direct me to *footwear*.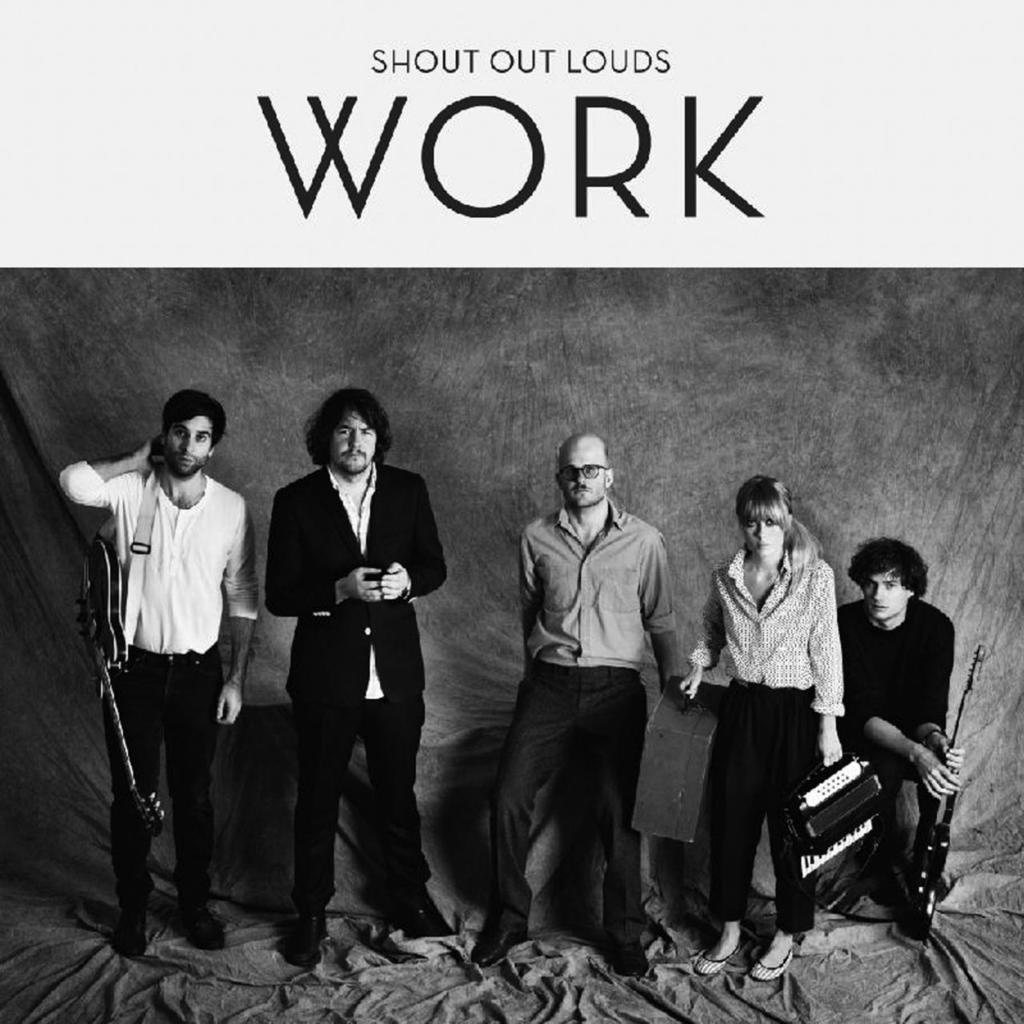
Direction: region(397, 900, 450, 934).
